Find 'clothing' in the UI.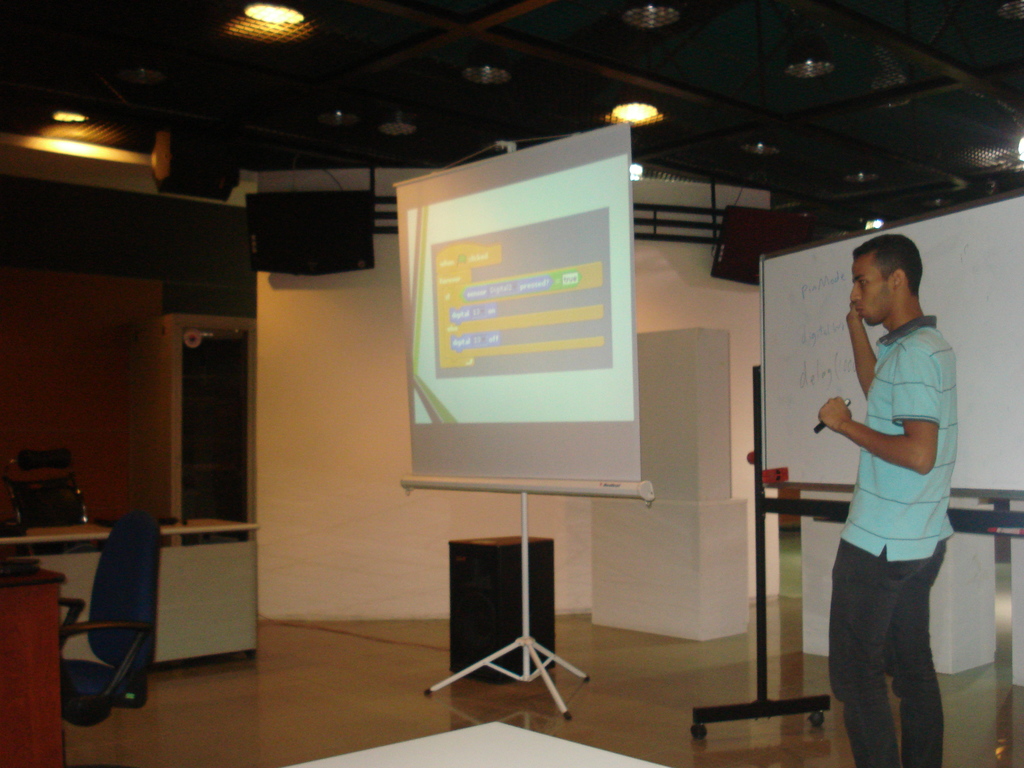
UI element at box(826, 313, 956, 767).
